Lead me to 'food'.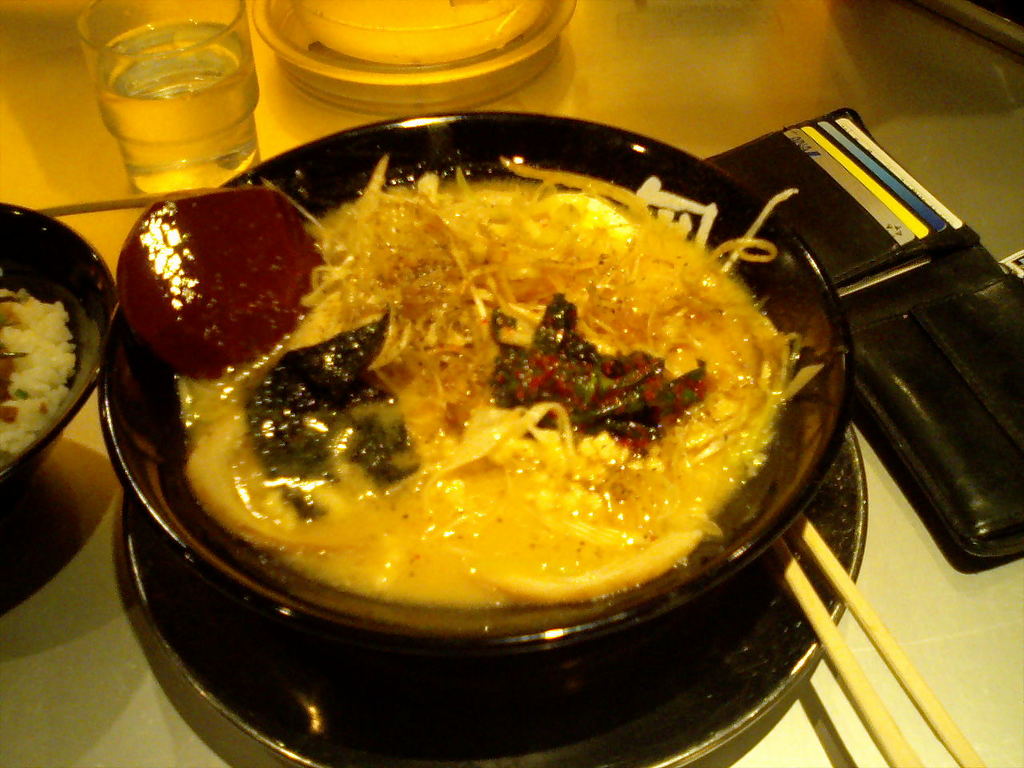
Lead to rect(114, 186, 322, 378).
